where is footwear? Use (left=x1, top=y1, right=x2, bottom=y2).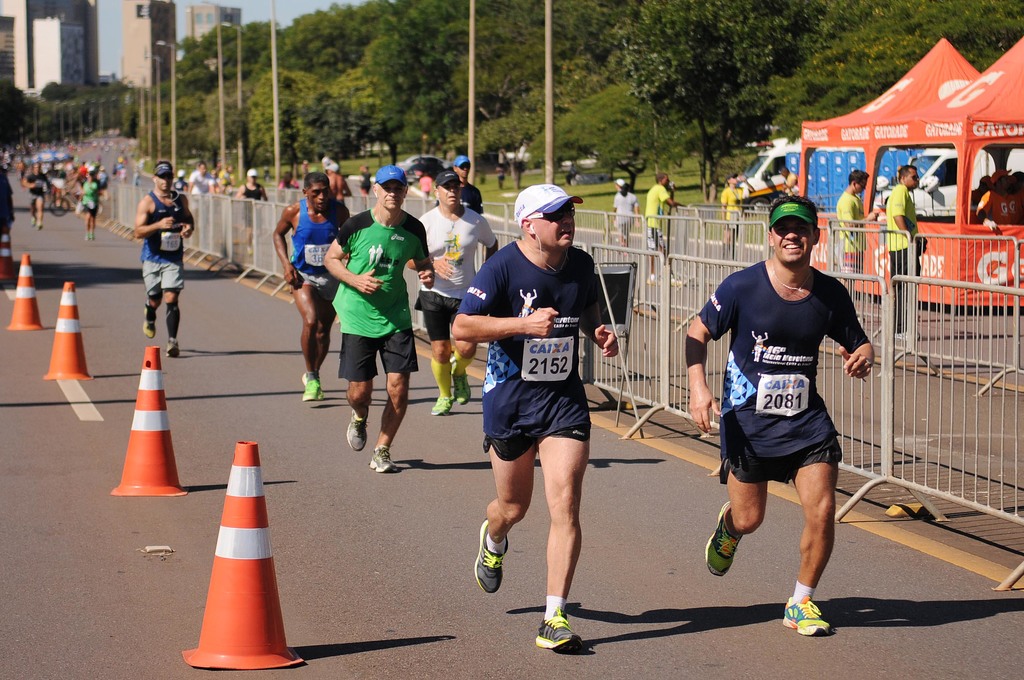
(left=533, top=608, right=583, bottom=651).
